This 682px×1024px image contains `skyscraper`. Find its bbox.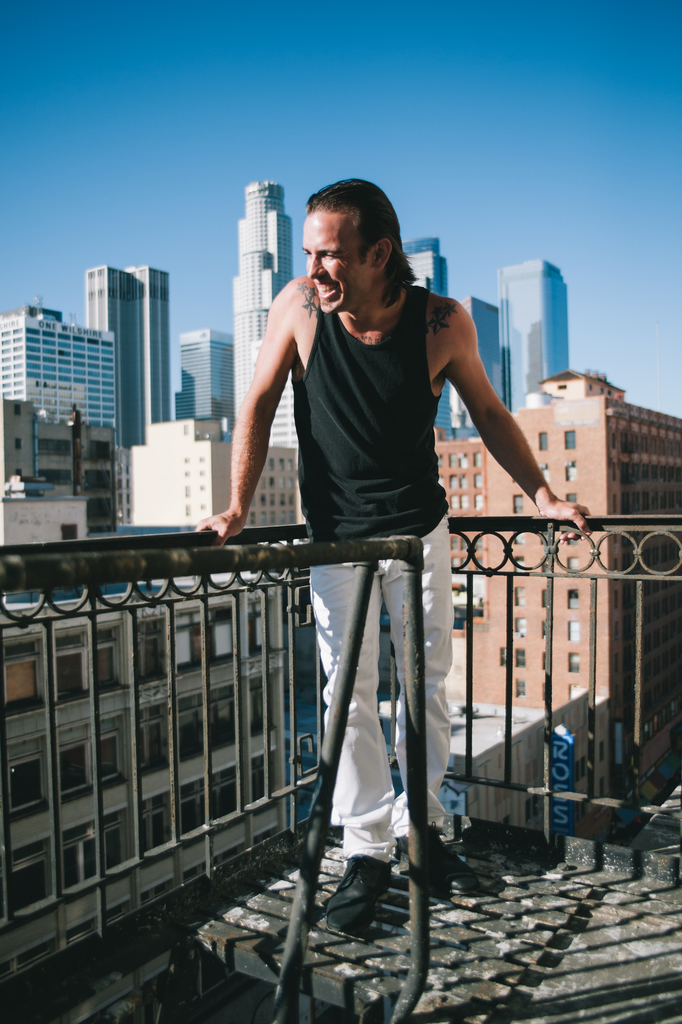
locate(229, 180, 289, 433).
